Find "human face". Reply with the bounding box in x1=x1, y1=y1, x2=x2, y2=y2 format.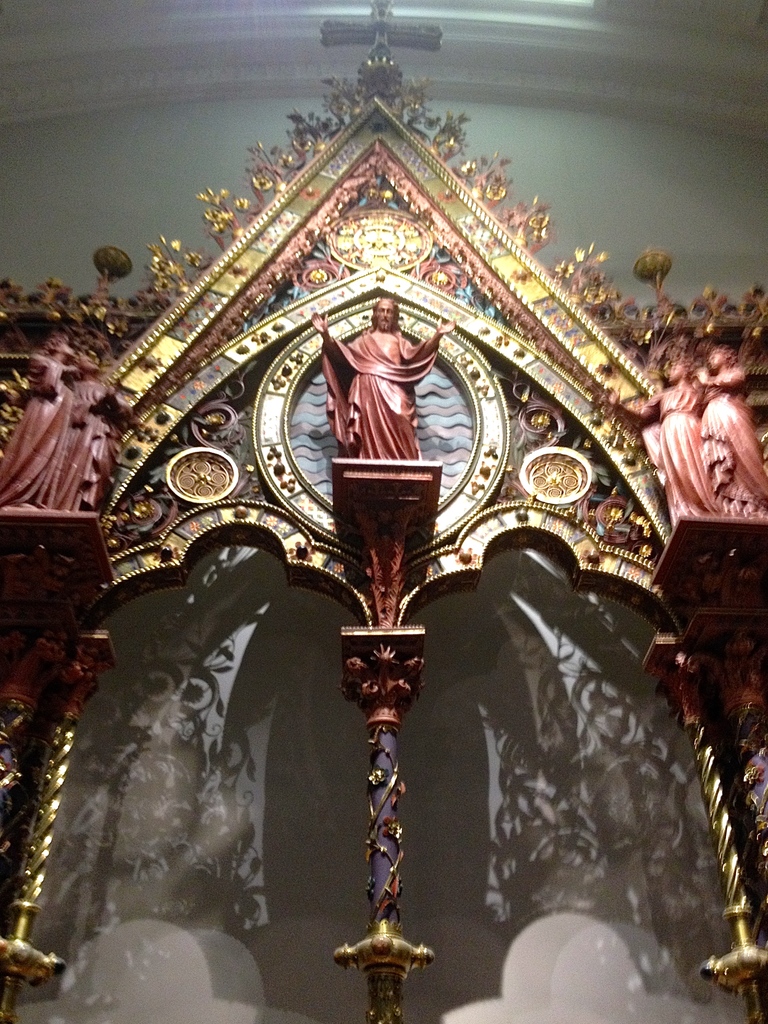
x1=375, y1=301, x2=395, y2=328.
